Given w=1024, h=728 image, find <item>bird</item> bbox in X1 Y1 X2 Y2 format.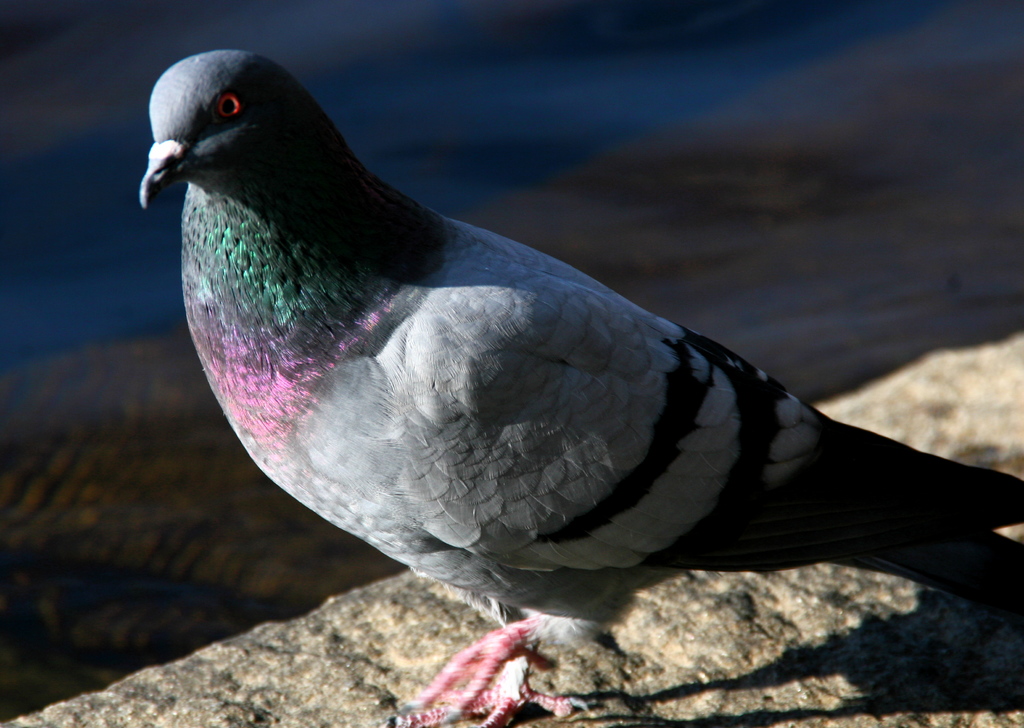
107 58 998 653.
